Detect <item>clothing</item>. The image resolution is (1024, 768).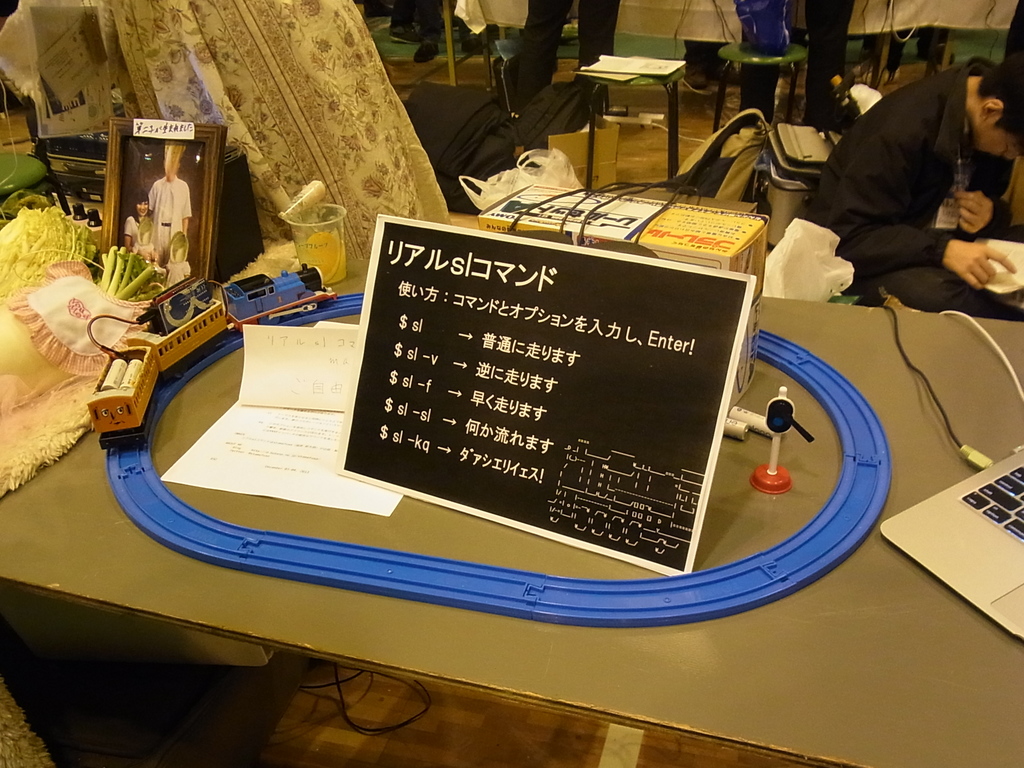
l=394, t=0, r=415, b=24.
